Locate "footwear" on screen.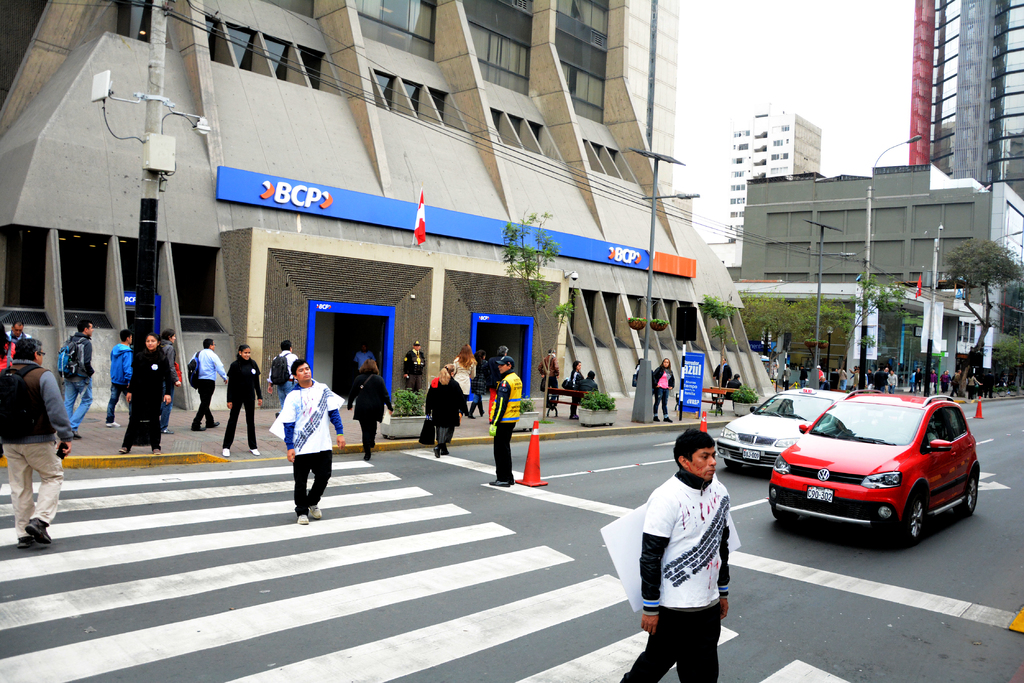
On screen at region(155, 426, 179, 437).
